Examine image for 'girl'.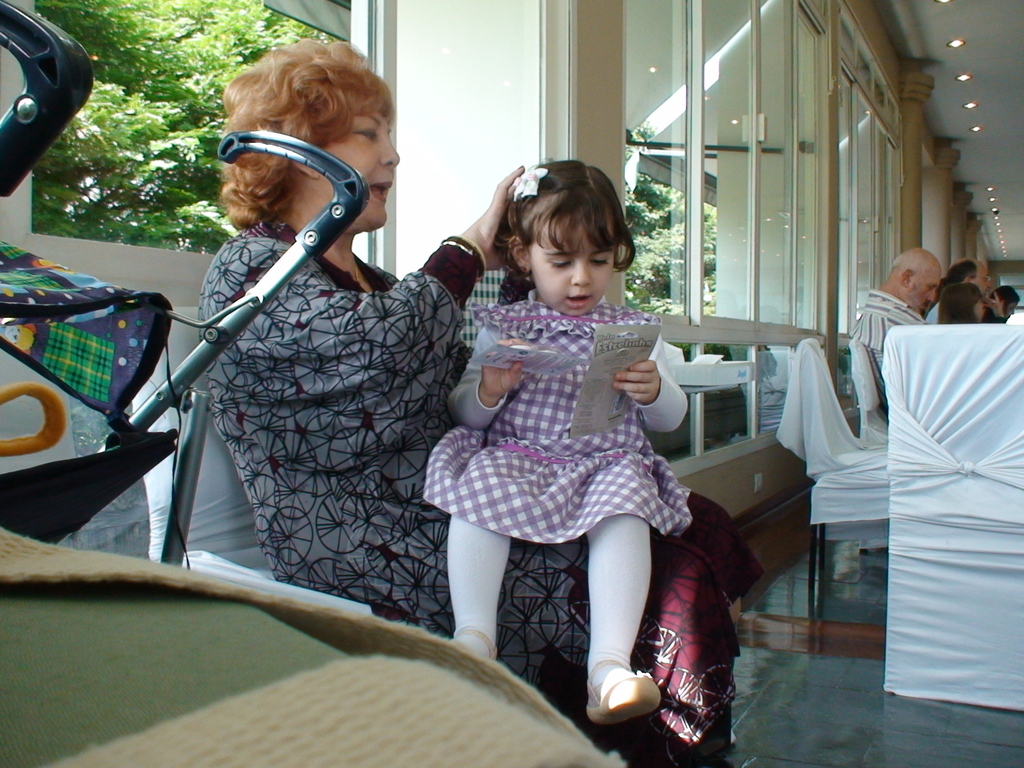
Examination result: <bbox>420, 156, 694, 726</bbox>.
